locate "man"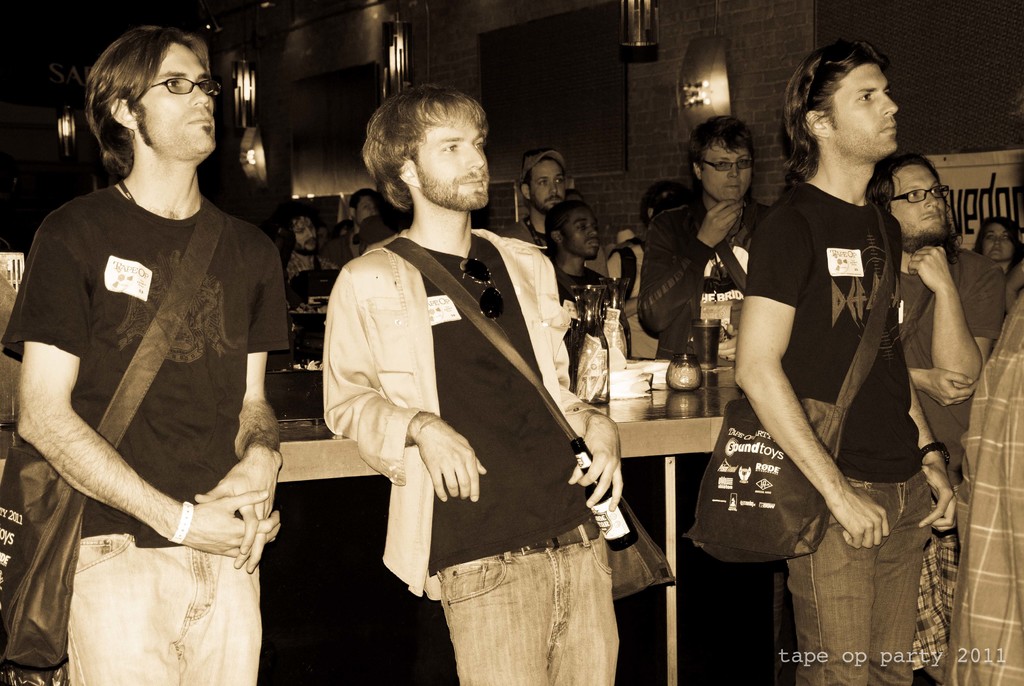
<bbox>733, 37, 956, 685</bbox>
